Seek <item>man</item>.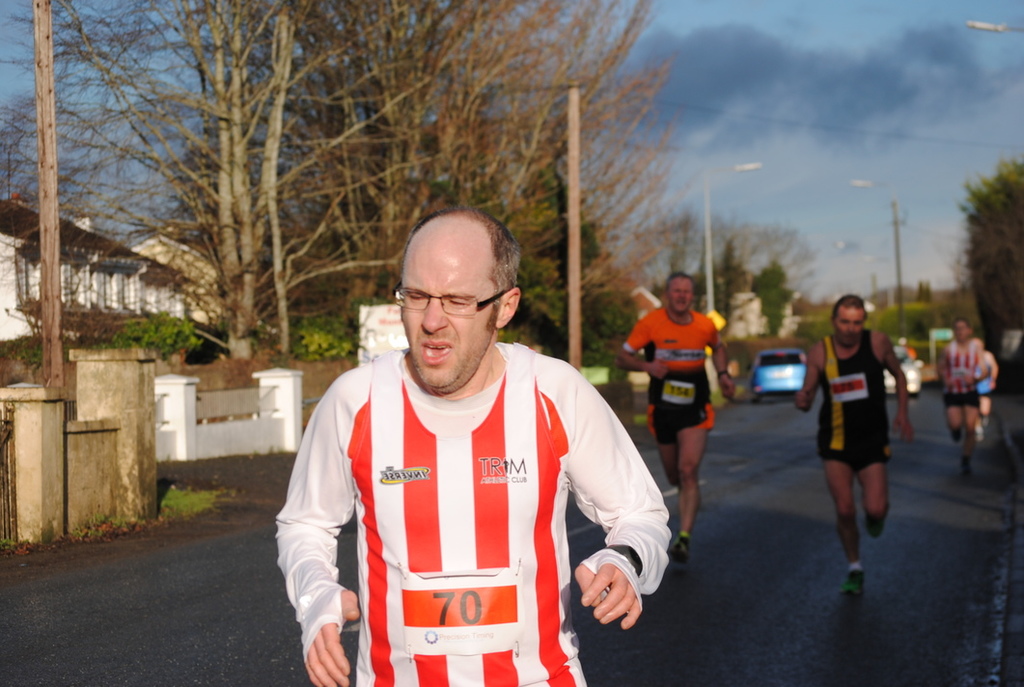
793, 295, 917, 596.
